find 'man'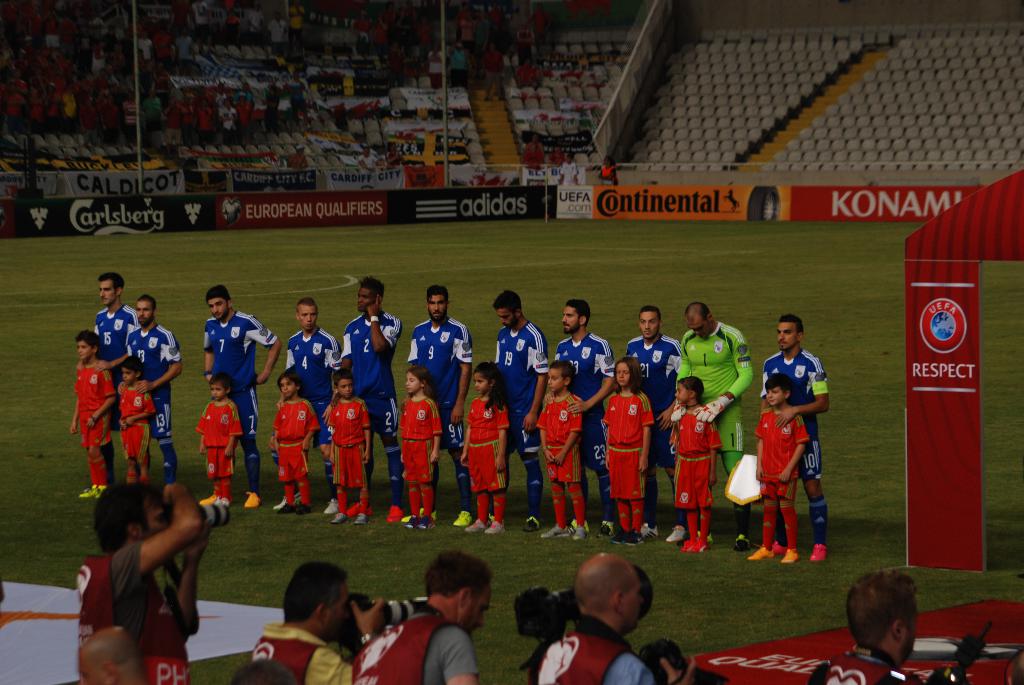
(left=555, top=299, right=618, bottom=540)
